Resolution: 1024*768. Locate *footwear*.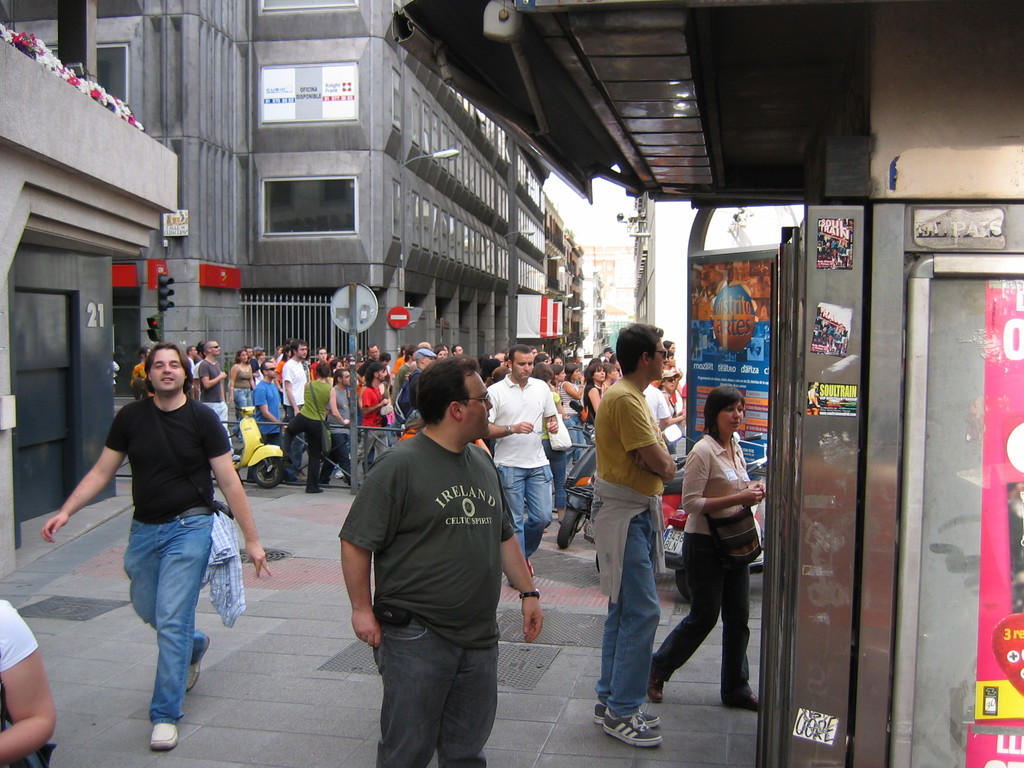
<region>185, 631, 212, 694</region>.
